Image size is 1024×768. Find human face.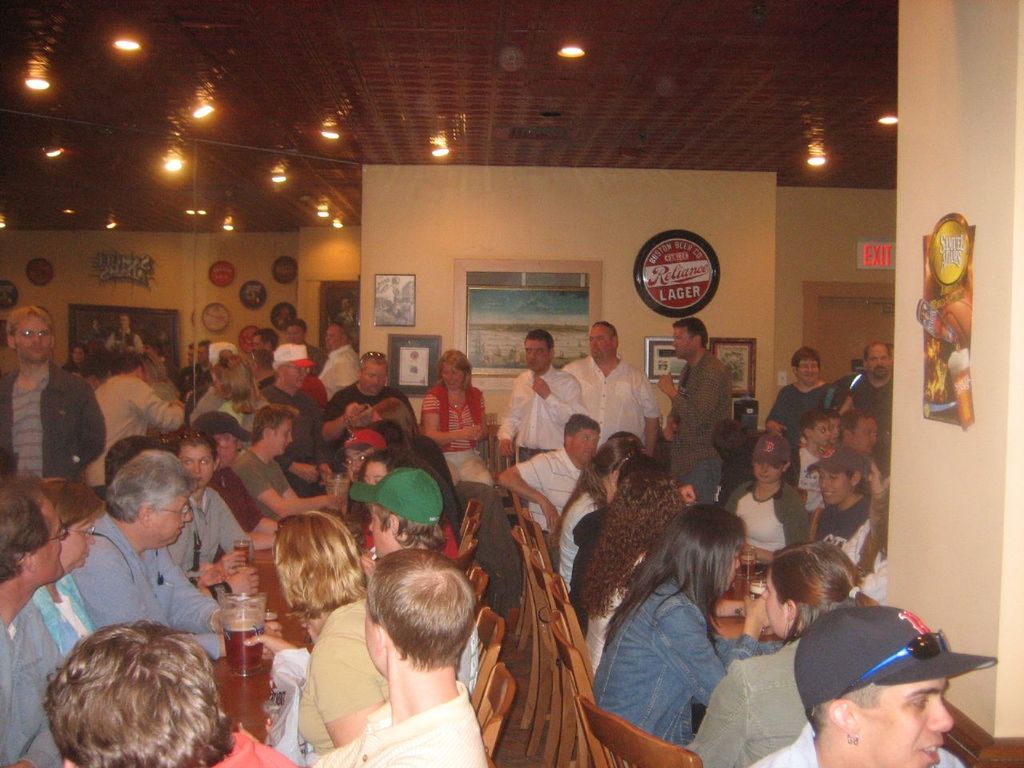
(861,670,955,764).
